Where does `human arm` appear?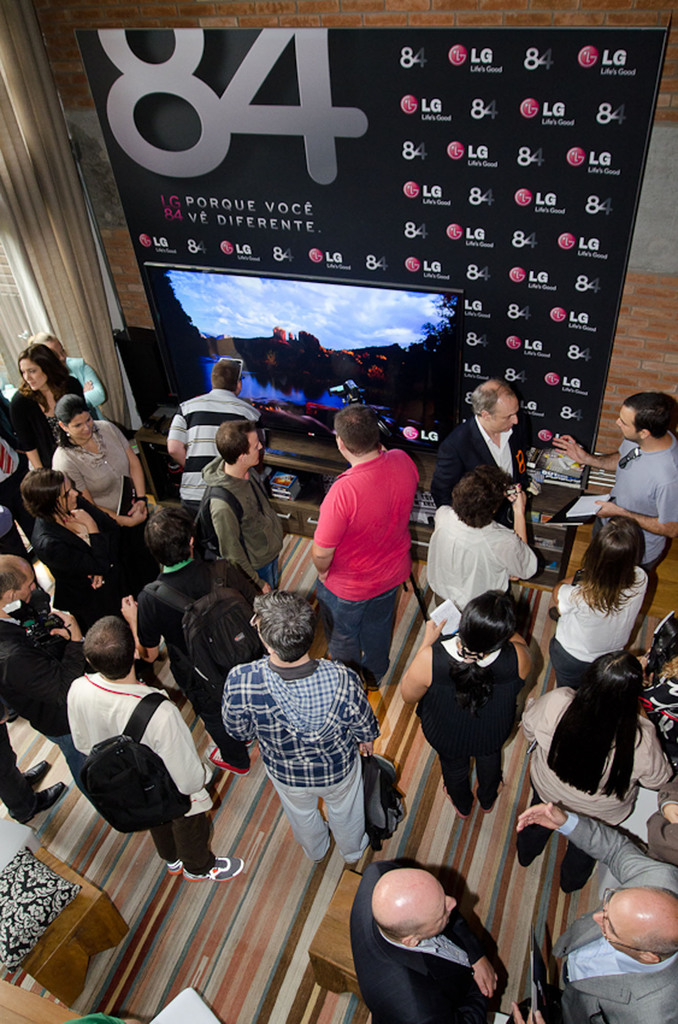
Appears at 122,586,158,662.
